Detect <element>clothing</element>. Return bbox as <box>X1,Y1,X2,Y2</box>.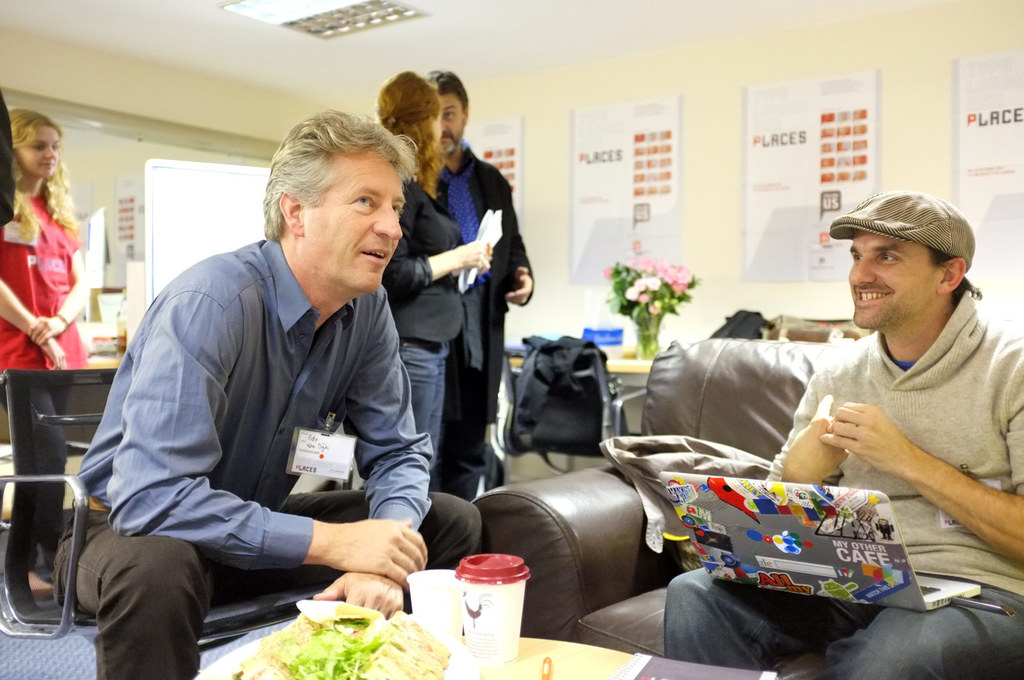
<box>422,137,539,500</box>.
